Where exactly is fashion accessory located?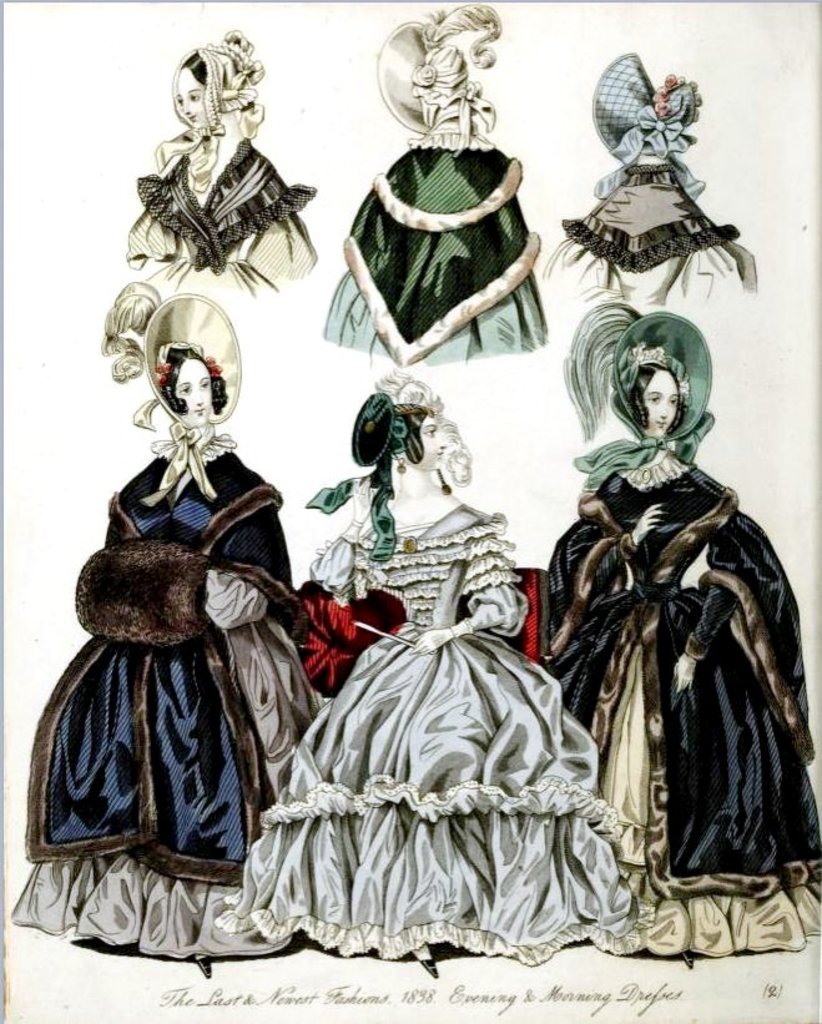
Its bounding box is 677,949,697,969.
